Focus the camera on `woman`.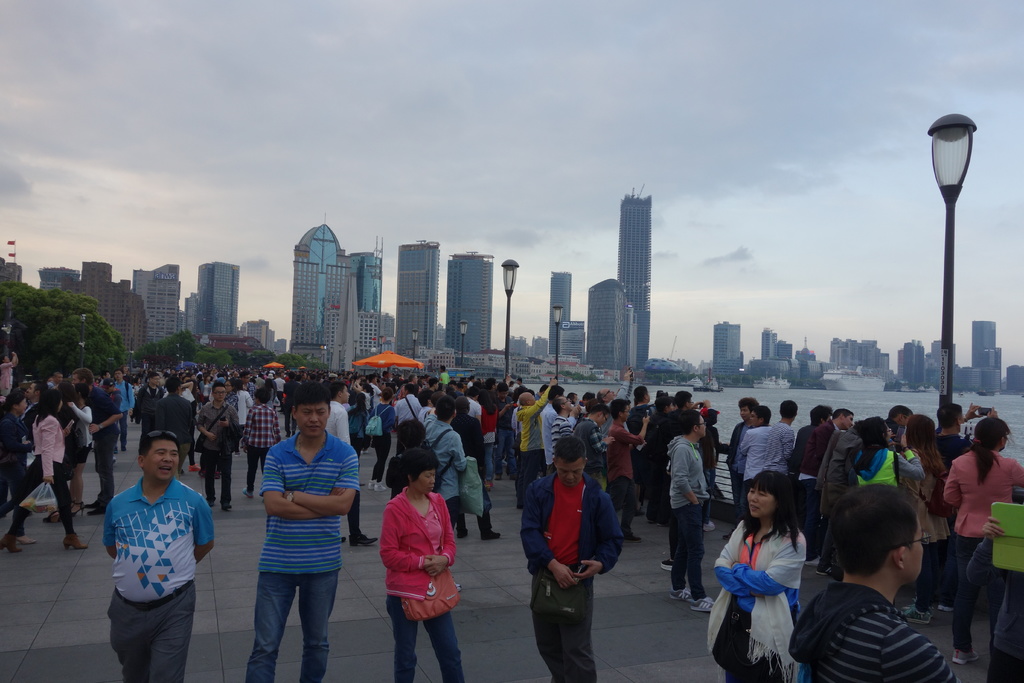
Focus region: region(194, 371, 214, 406).
